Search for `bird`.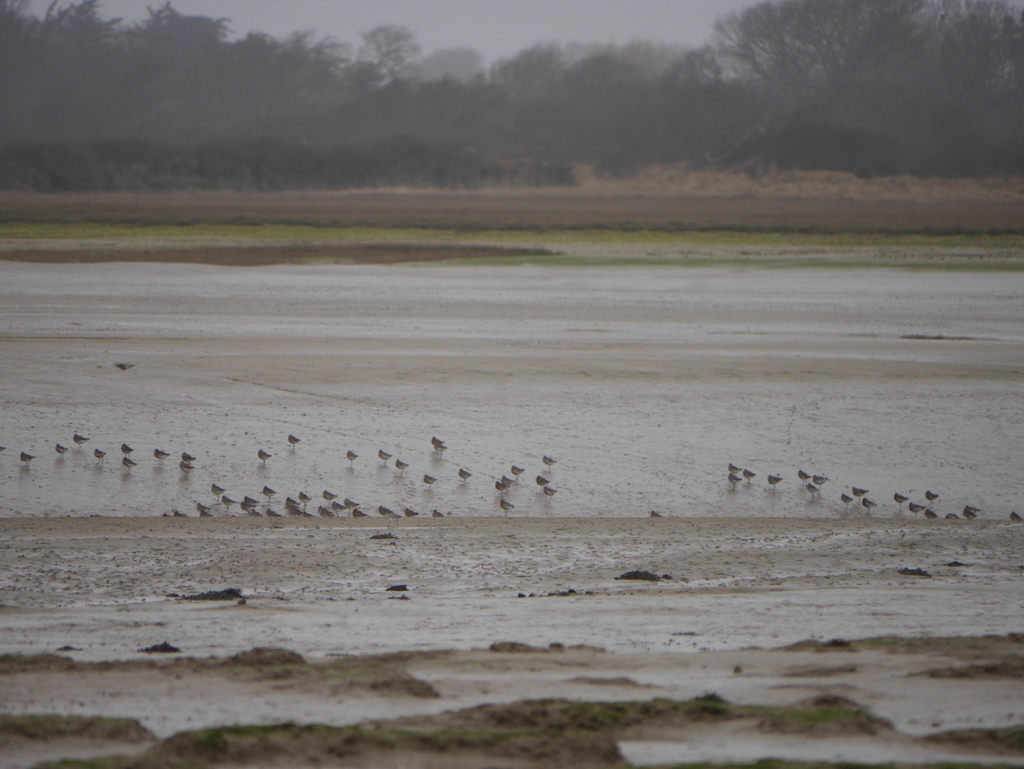
Found at [left=252, top=446, right=272, bottom=461].
